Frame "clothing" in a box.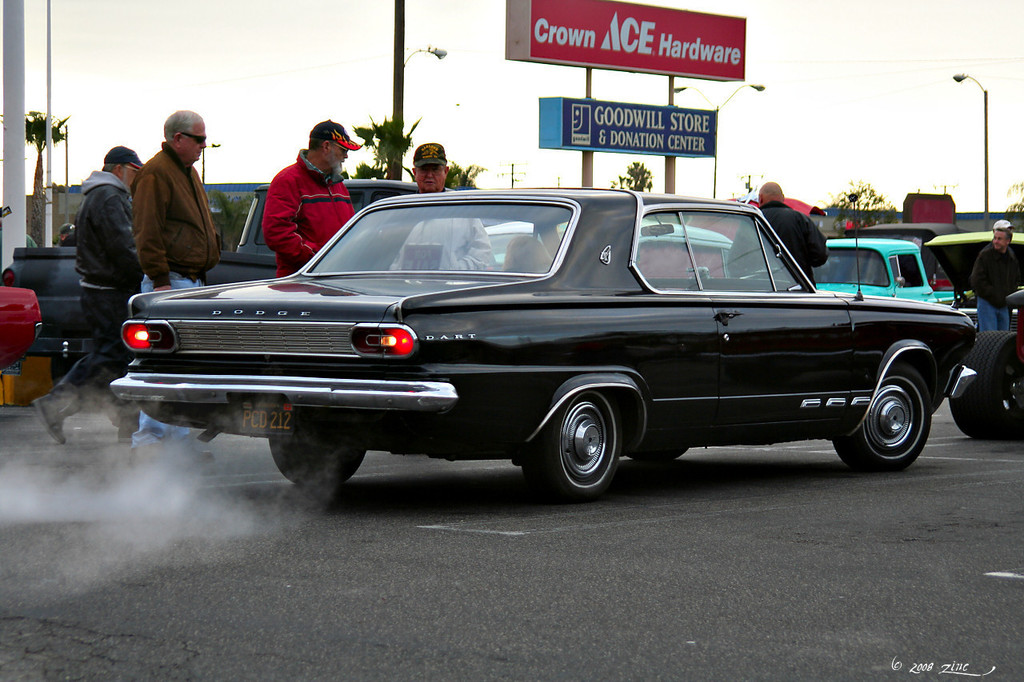
34/166/149/446.
